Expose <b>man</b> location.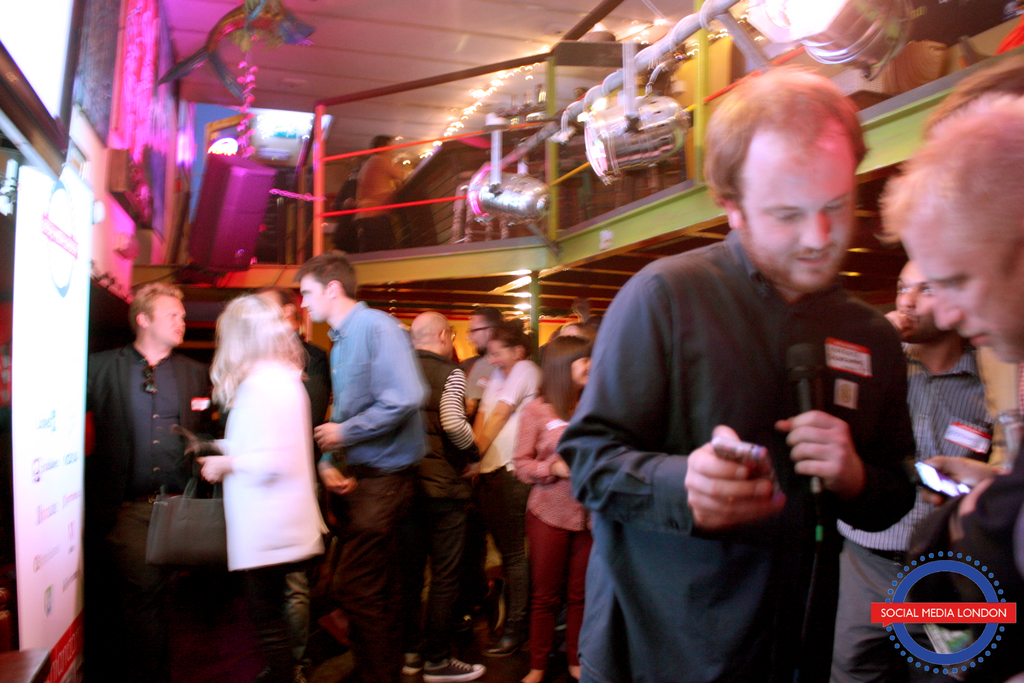
Exposed at x1=408, y1=313, x2=482, y2=675.
